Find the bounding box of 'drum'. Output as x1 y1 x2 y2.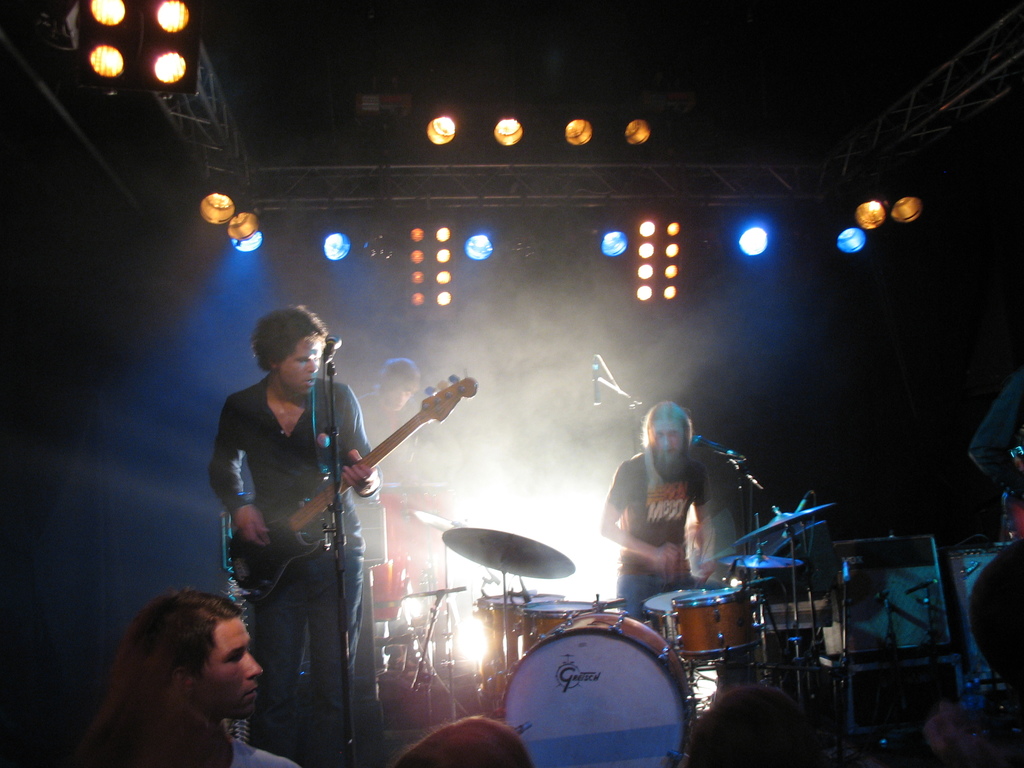
518 600 596 655.
